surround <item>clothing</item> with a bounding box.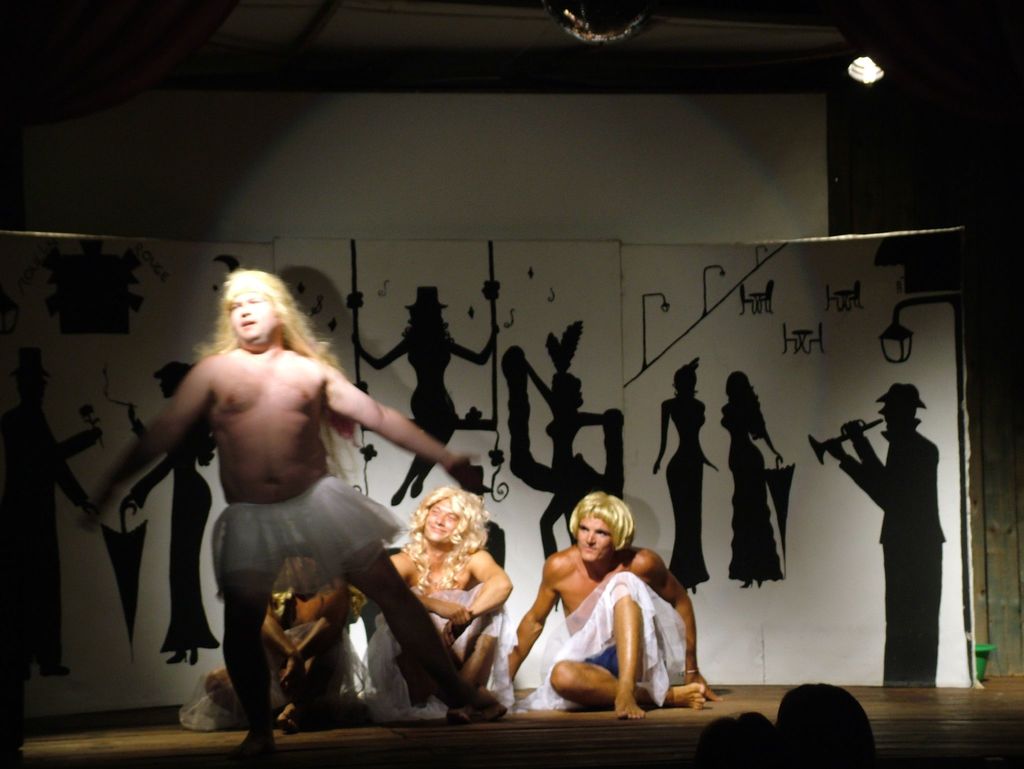
Rect(836, 423, 947, 685).
